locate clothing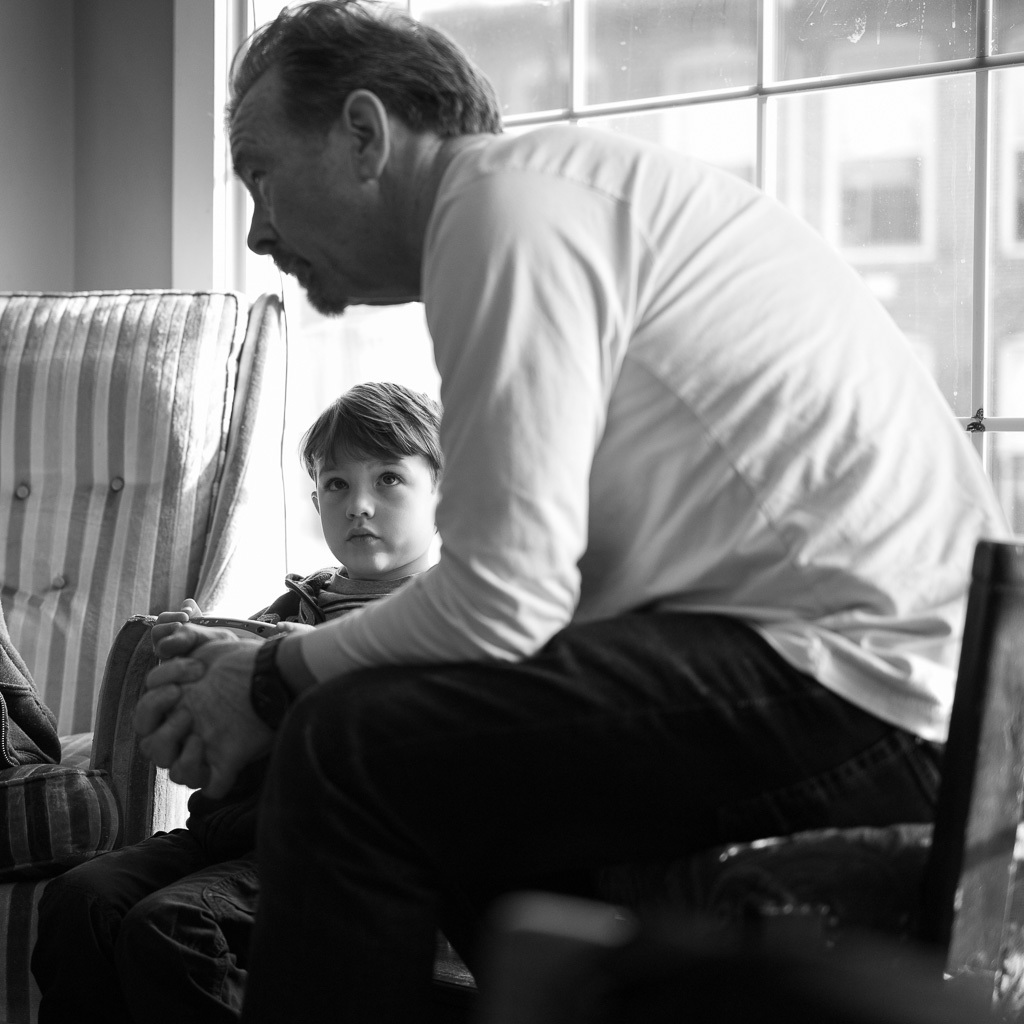
Rect(239, 111, 1002, 1023)
